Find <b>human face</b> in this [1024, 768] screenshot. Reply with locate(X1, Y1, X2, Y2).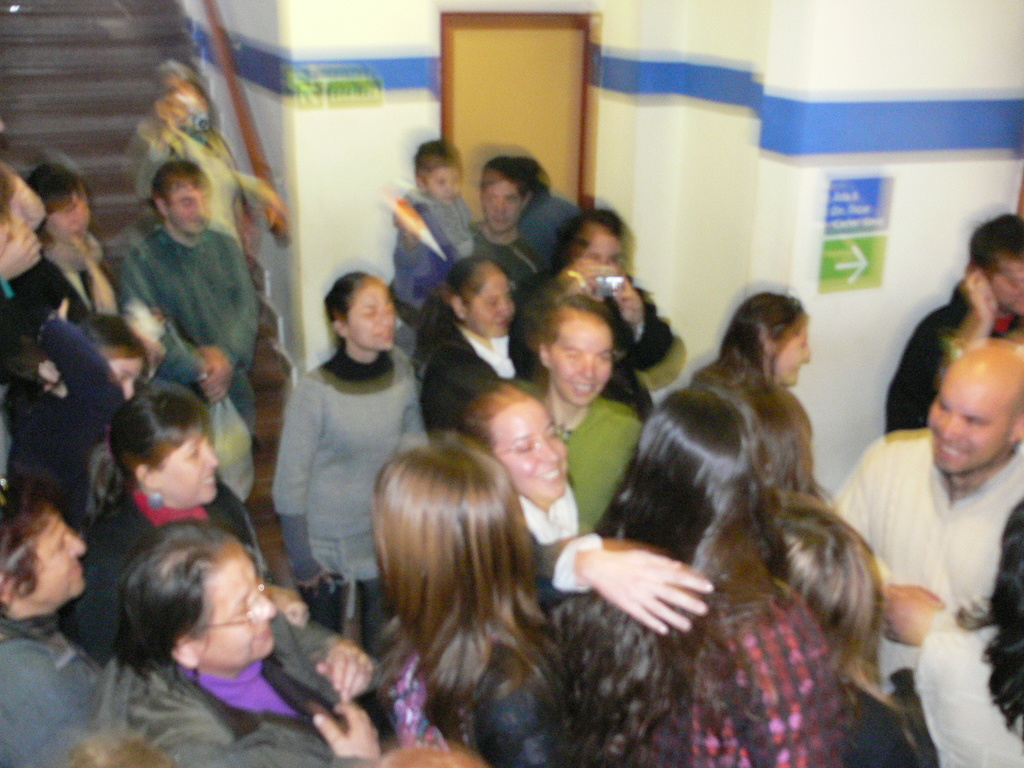
locate(997, 260, 1023, 322).
